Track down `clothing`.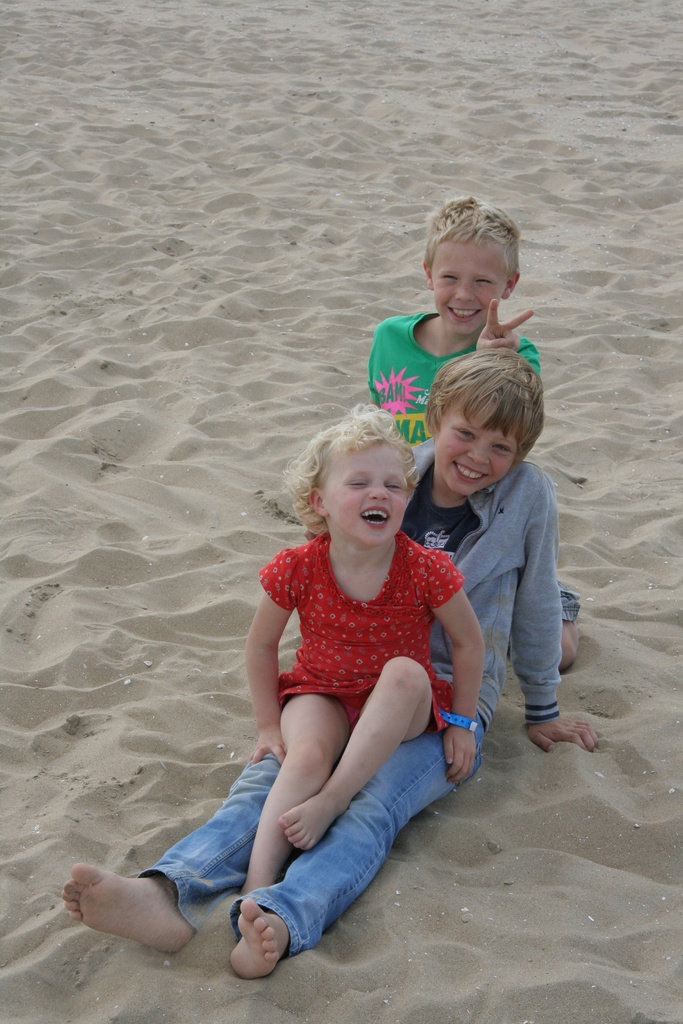
Tracked to <box>268,526,466,817</box>.
